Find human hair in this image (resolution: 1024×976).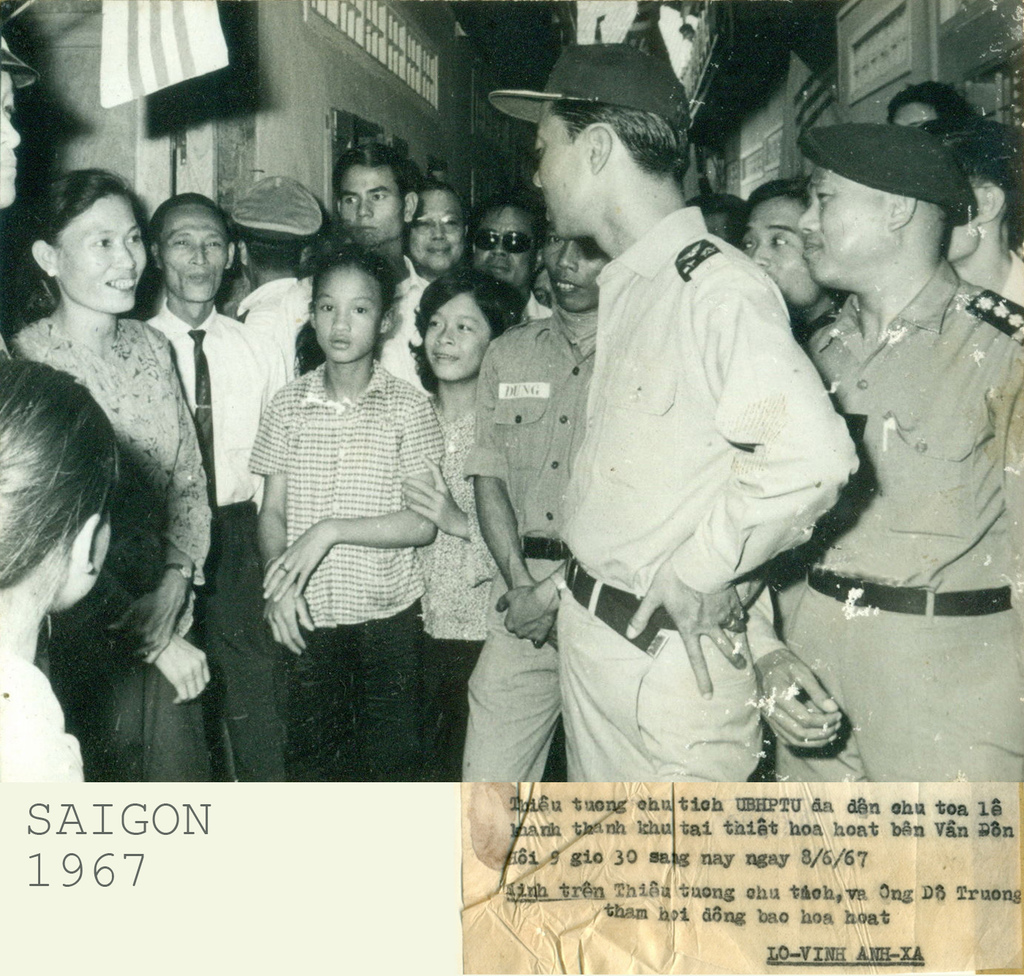
[left=29, top=174, right=132, bottom=319].
